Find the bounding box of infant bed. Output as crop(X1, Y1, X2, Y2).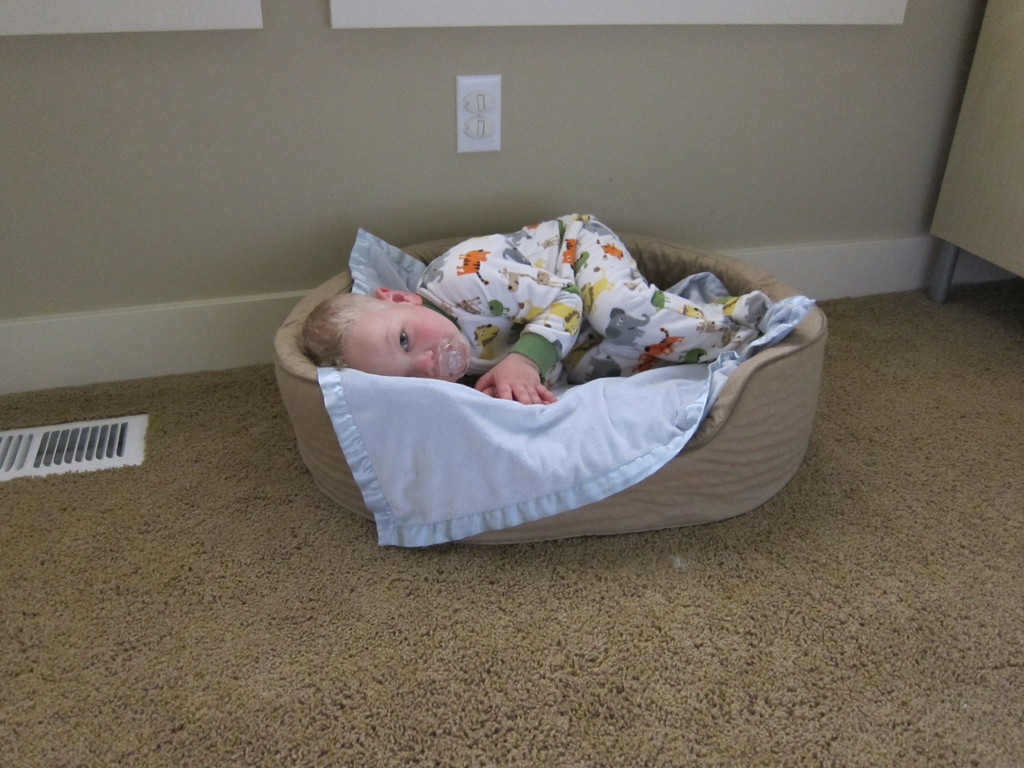
crop(273, 228, 828, 545).
